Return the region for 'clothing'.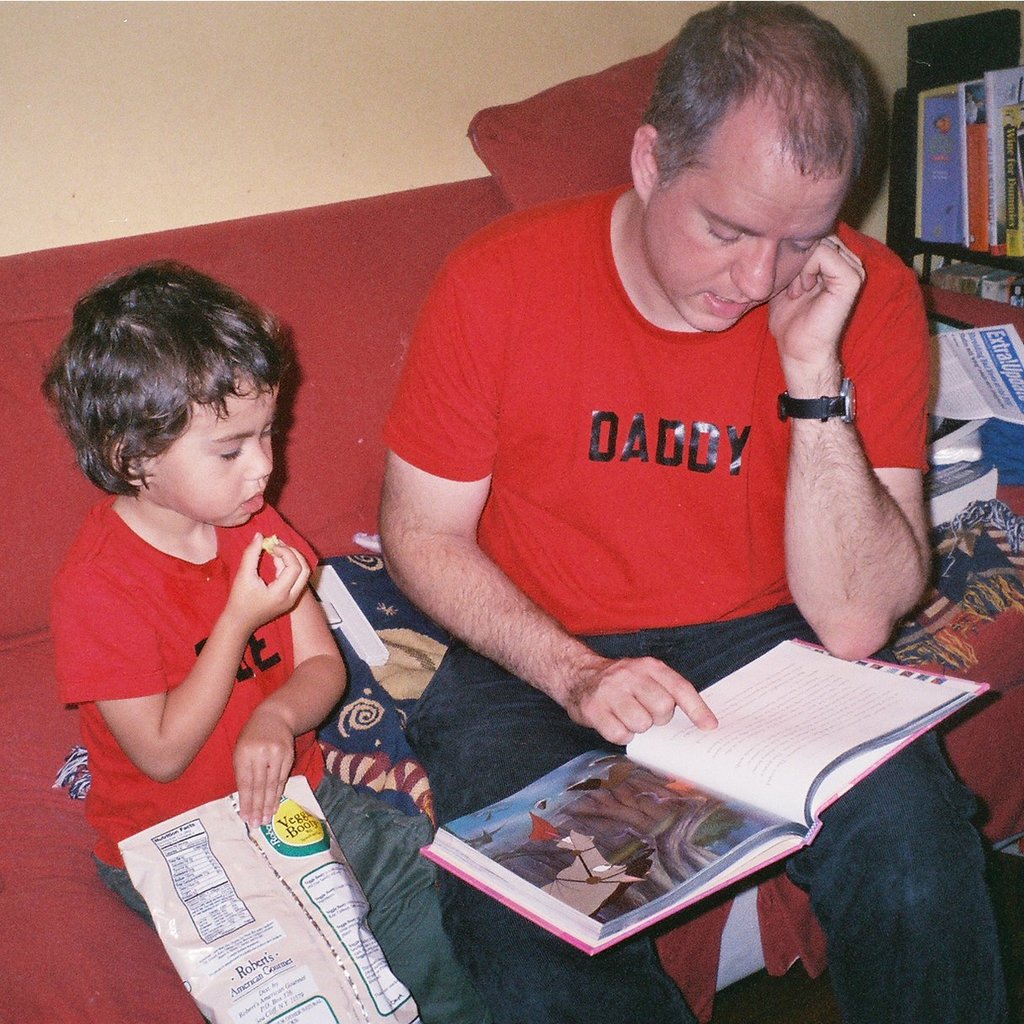
[left=378, top=181, right=1015, bottom=1023].
